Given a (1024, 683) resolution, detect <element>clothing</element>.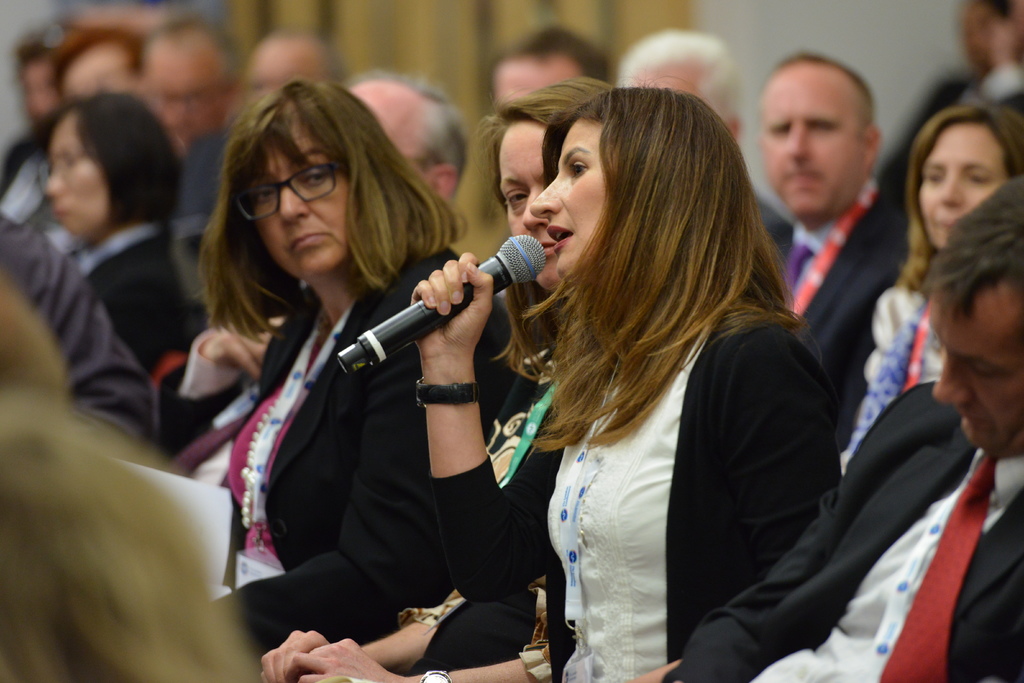
(223,245,531,661).
